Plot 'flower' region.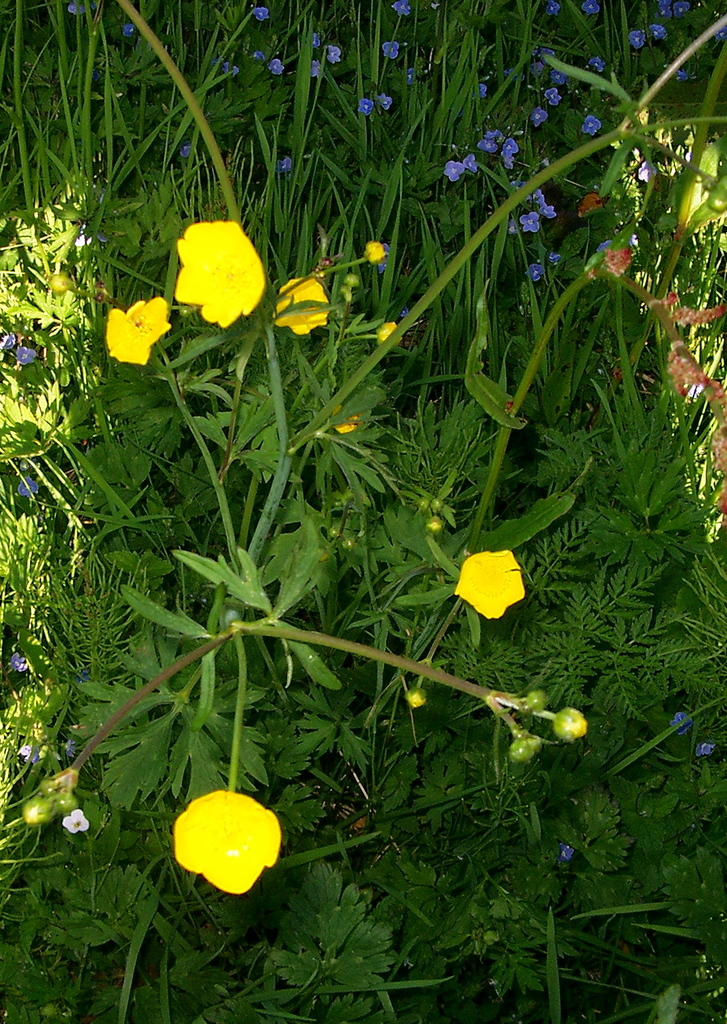
Plotted at select_region(375, 322, 398, 343).
